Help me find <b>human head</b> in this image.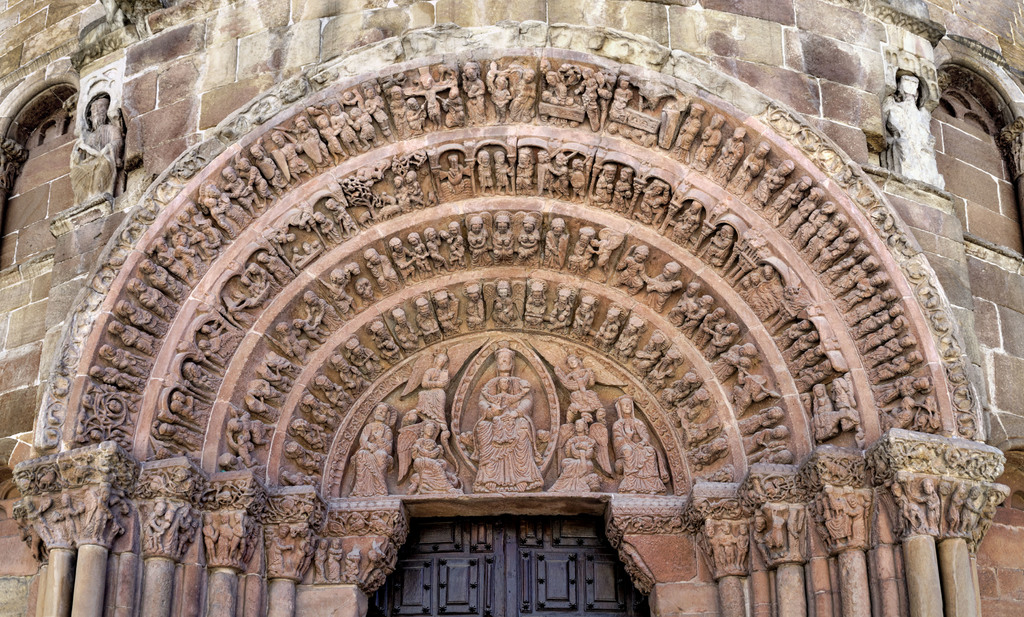
Found it: [303, 394, 316, 409].
